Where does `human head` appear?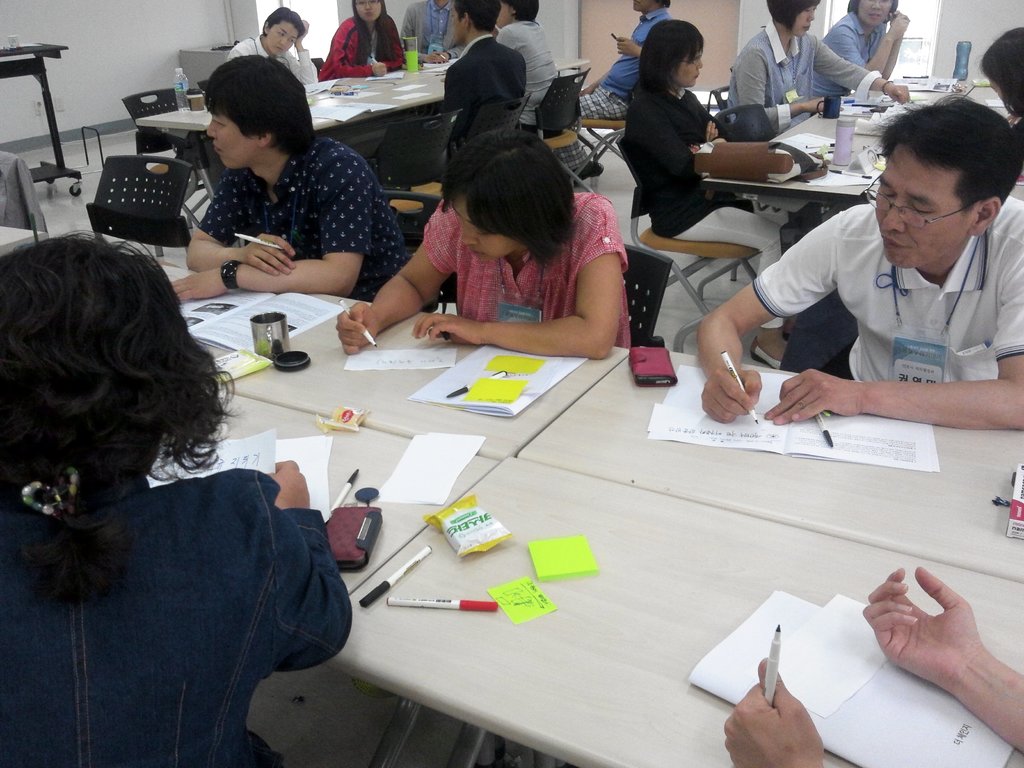
Appears at [left=442, top=127, right=571, bottom=268].
